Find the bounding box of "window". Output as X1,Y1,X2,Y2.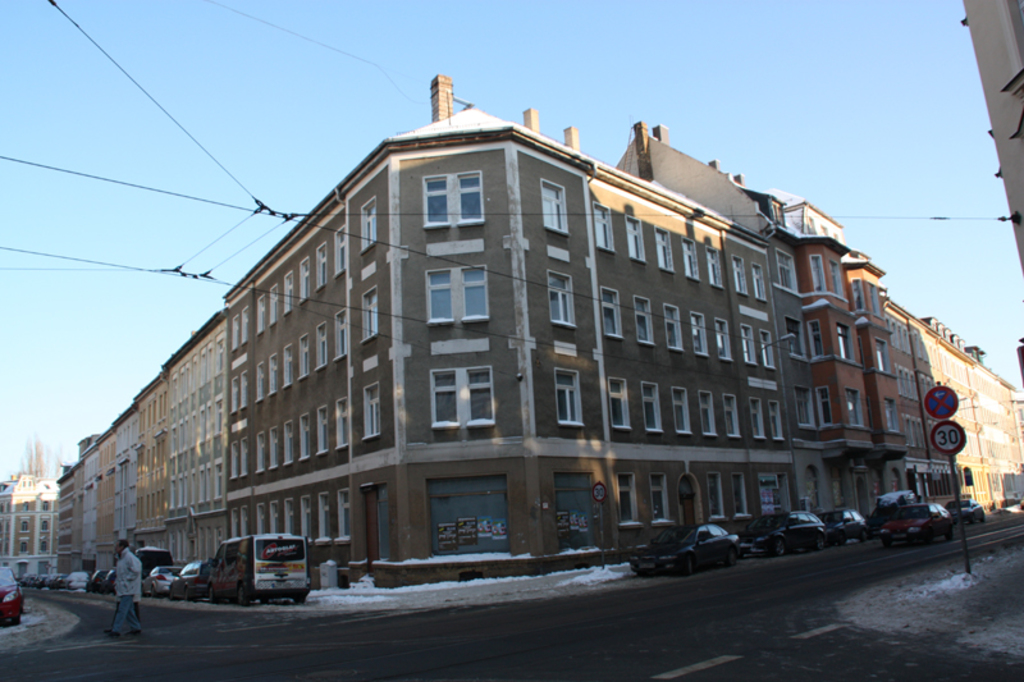
635,289,652,340.
